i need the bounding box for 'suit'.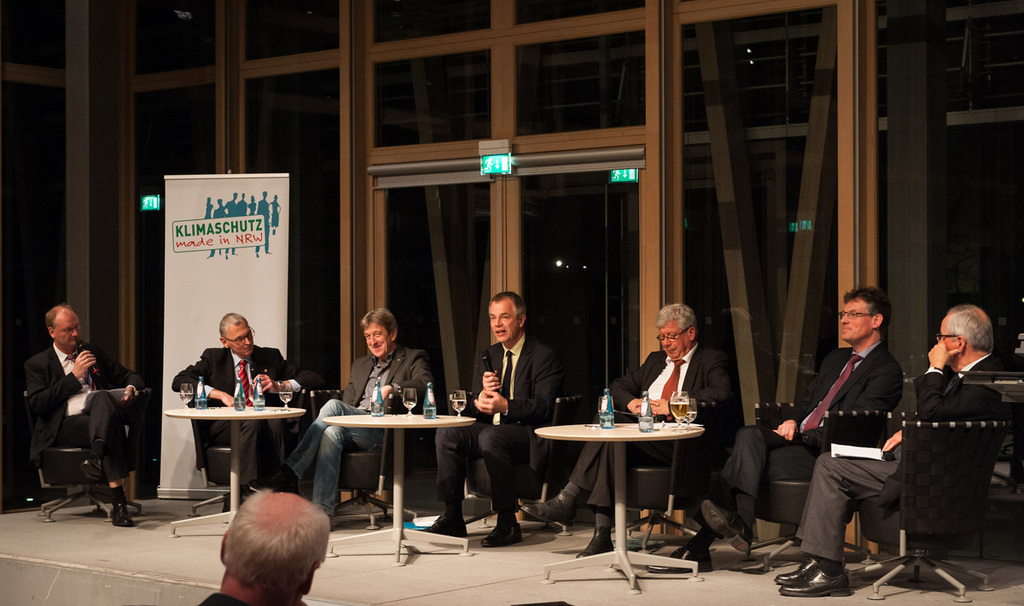
Here it is: {"left": 175, "top": 347, "right": 329, "bottom": 488}.
